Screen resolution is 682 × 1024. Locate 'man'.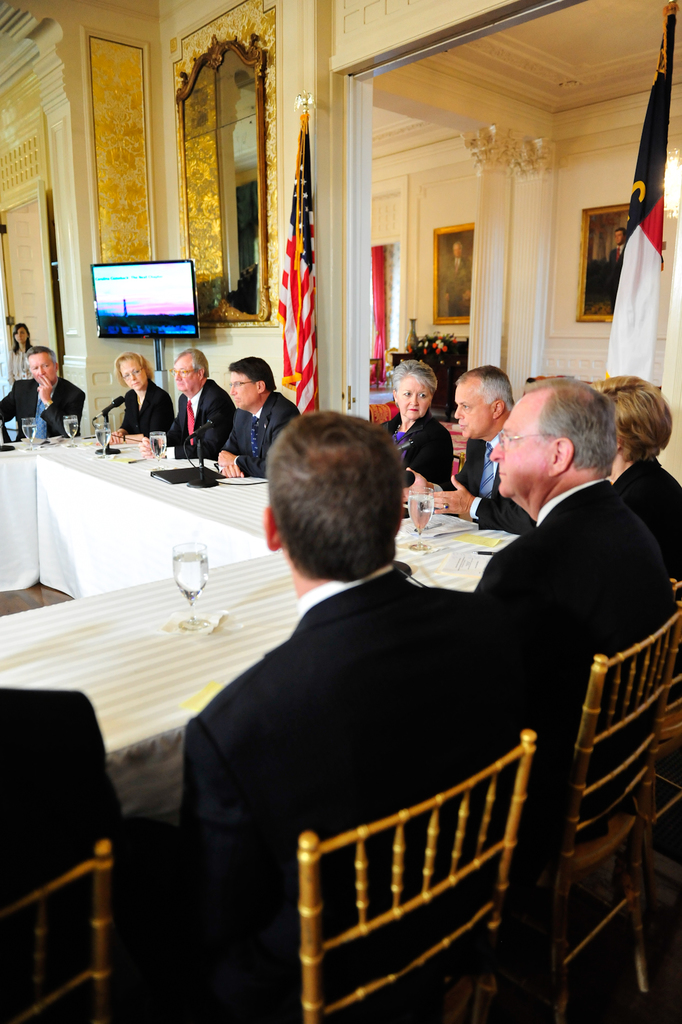
x1=401 y1=373 x2=545 y2=540.
